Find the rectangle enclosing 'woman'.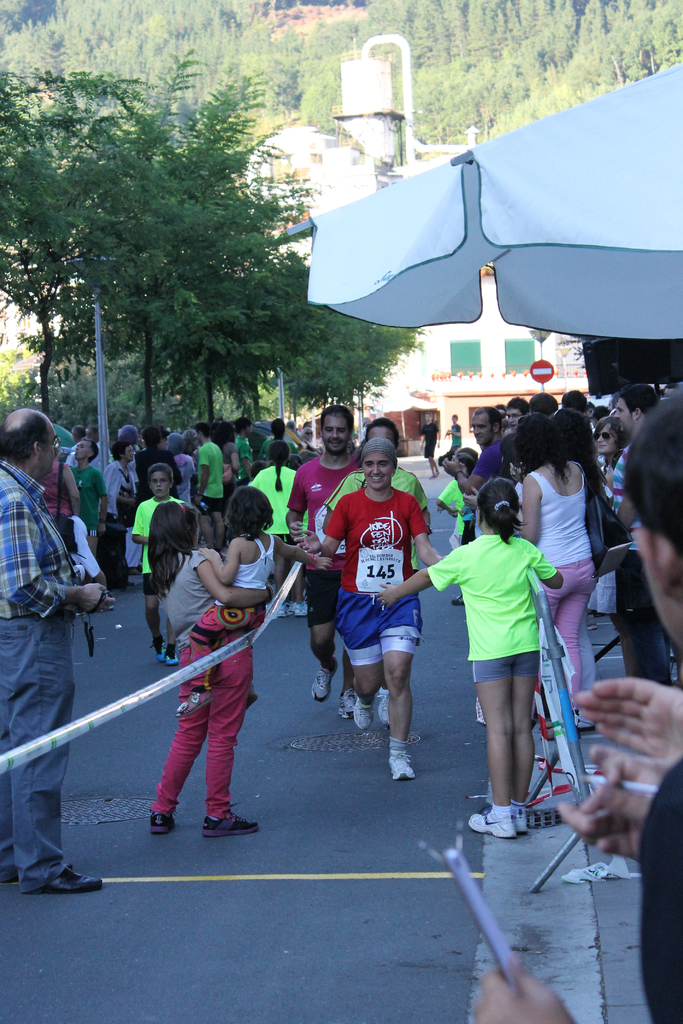
102:444:136:590.
